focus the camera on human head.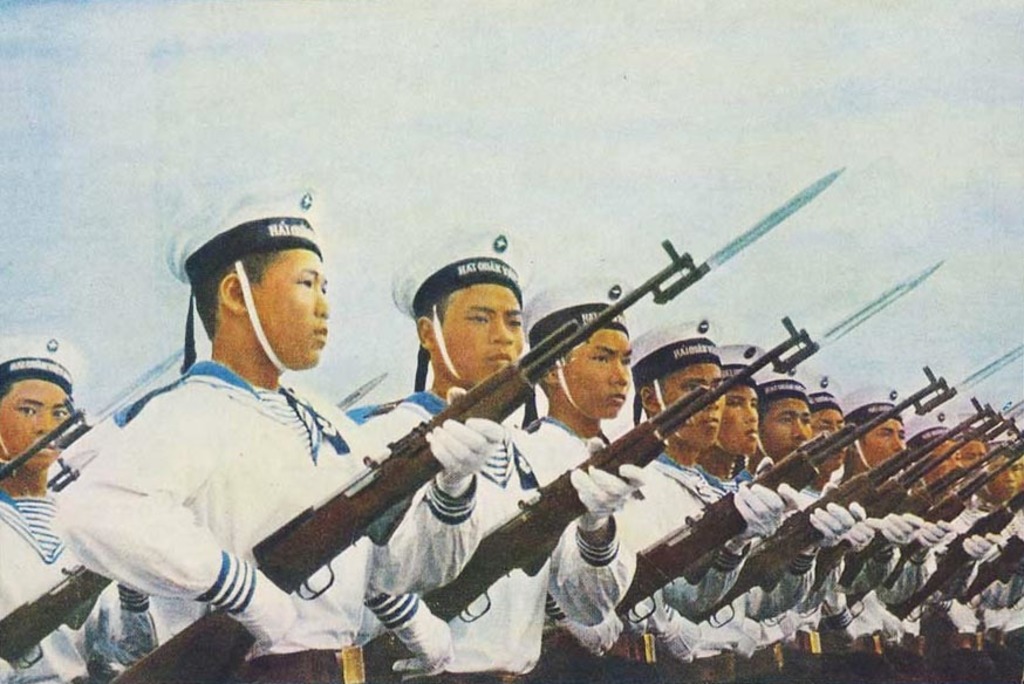
Focus region: <region>0, 333, 81, 479</region>.
